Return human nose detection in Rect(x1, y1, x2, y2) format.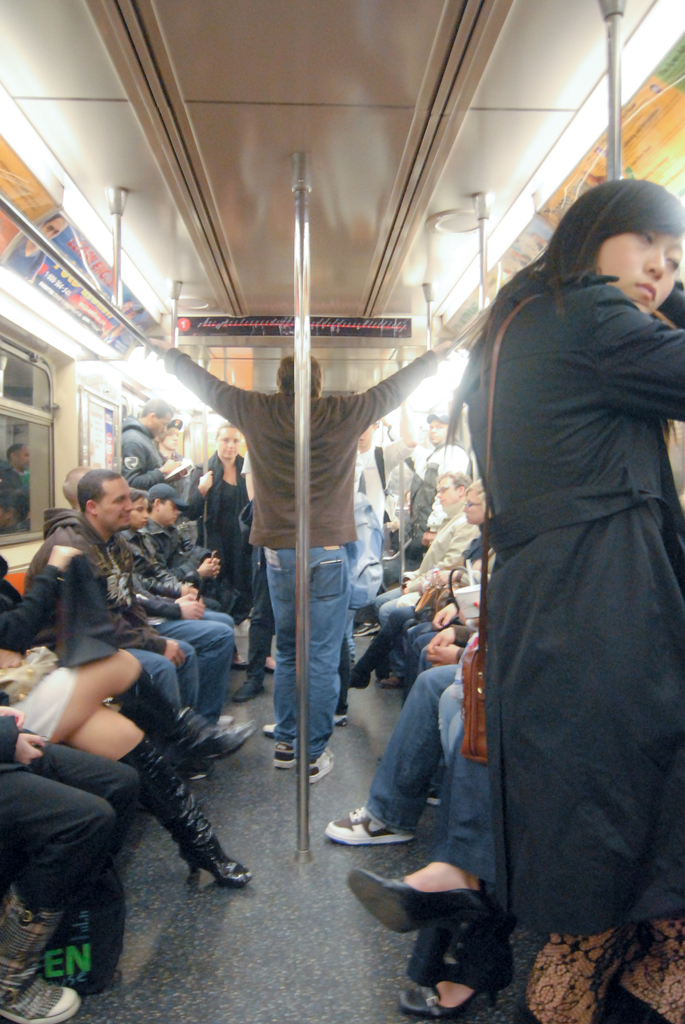
Rect(139, 509, 148, 517).
